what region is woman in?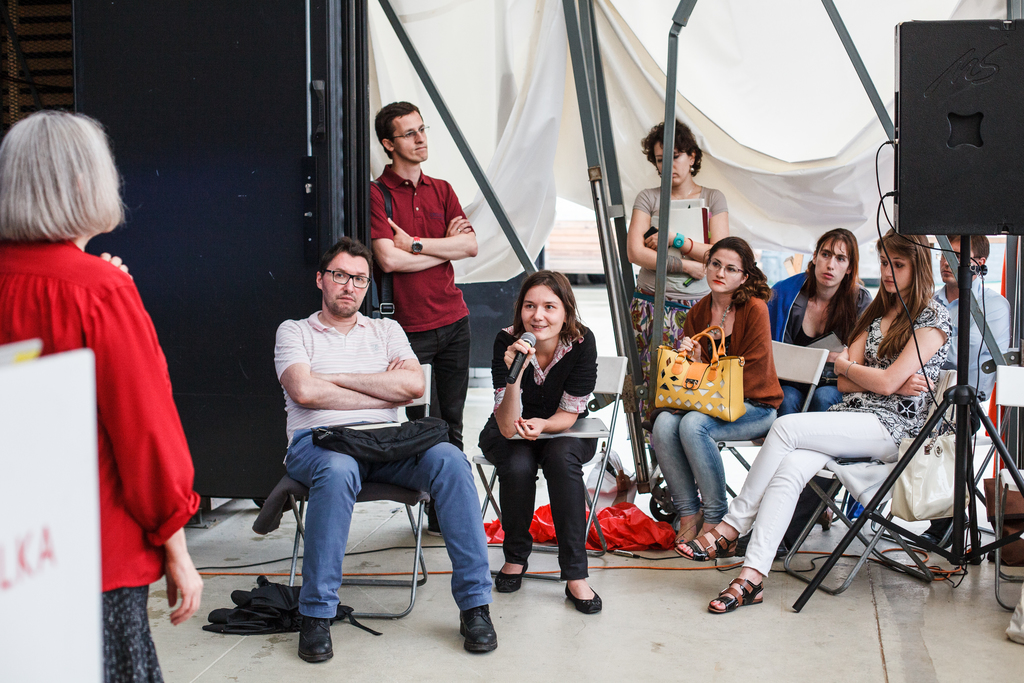
l=0, t=114, r=209, b=682.
